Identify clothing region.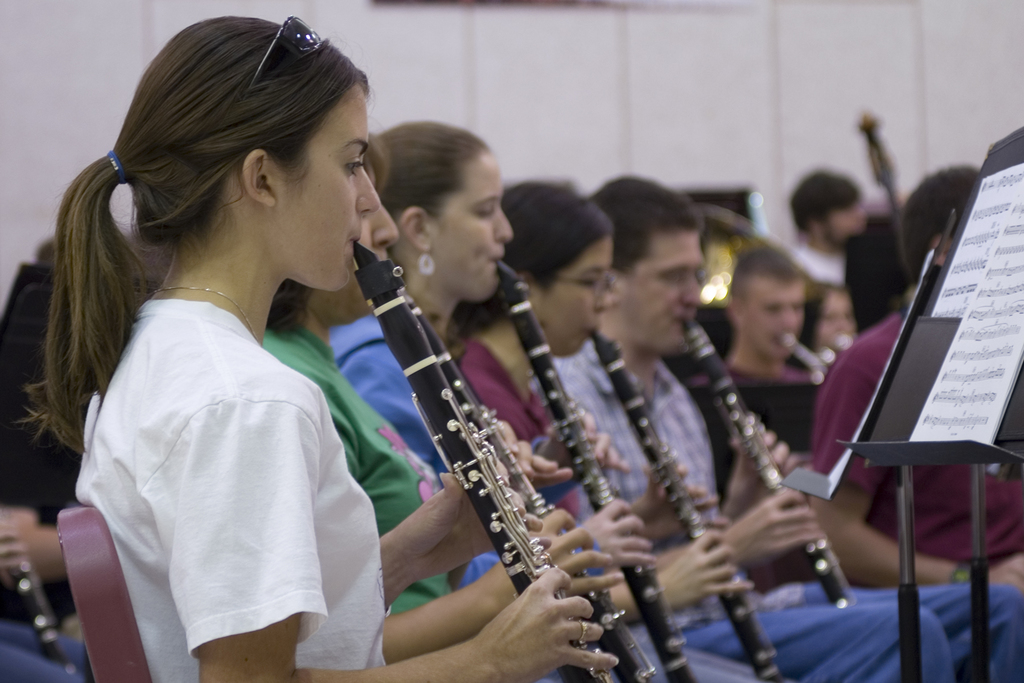
Region: x1=389, y1=313, x2=959, y2=682.
